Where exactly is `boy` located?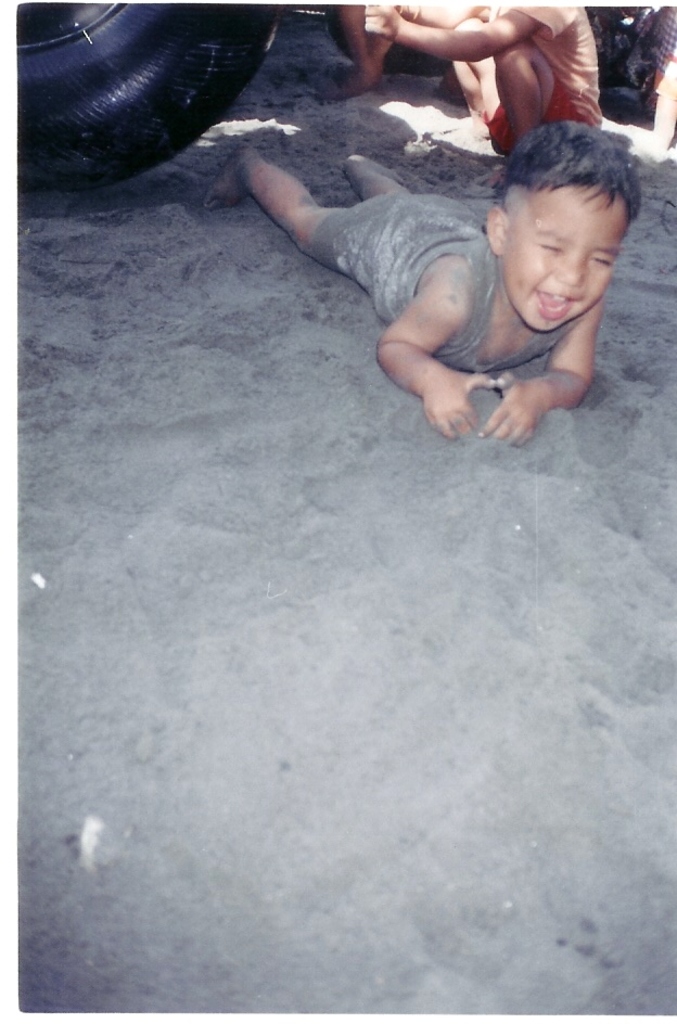
Its bounding box is box=[206, 120, 644, 440].
